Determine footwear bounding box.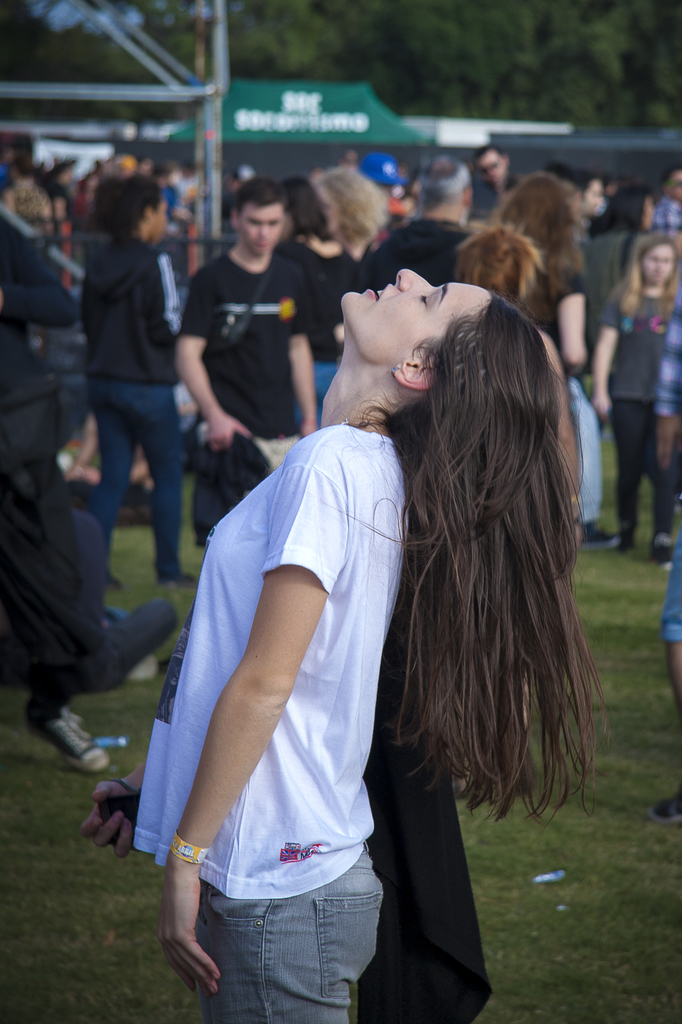
Determined: l=576, t=519, r=629, b=554.
